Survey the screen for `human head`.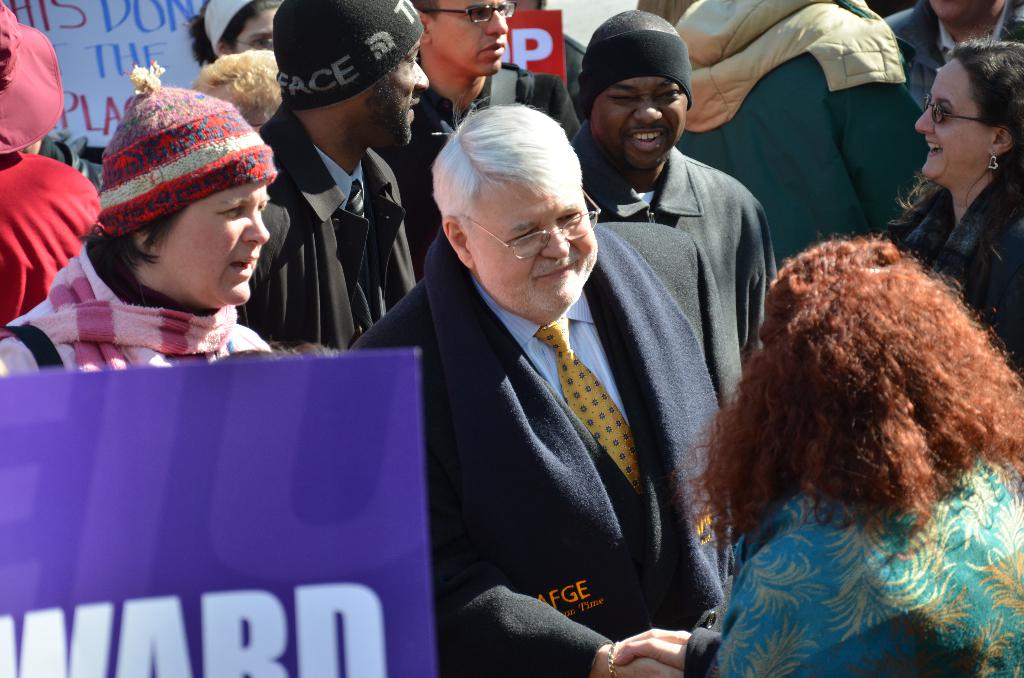
Survey found: region(412, 0, 516, 77).
